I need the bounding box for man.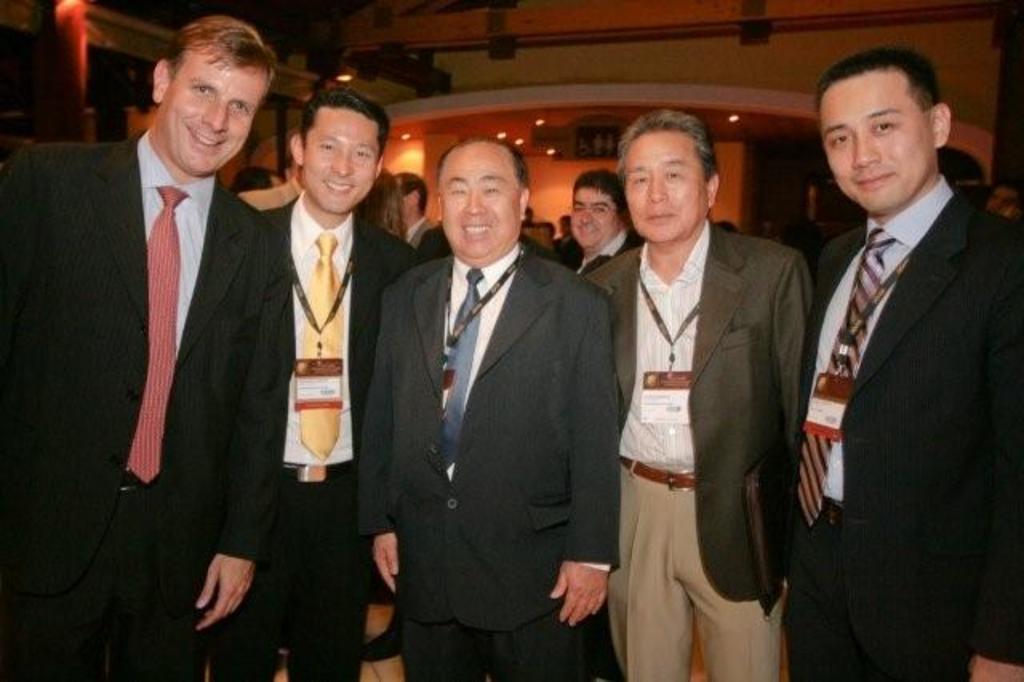
Here it is: select_region(584, 106, 813, 680).
